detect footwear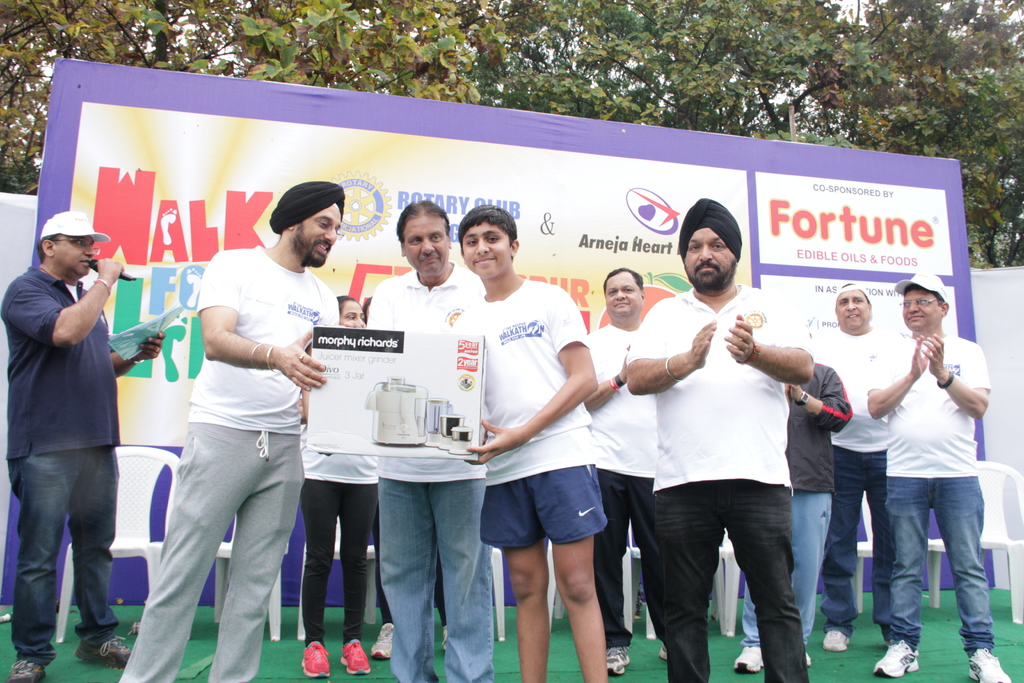
657:642:668:660
